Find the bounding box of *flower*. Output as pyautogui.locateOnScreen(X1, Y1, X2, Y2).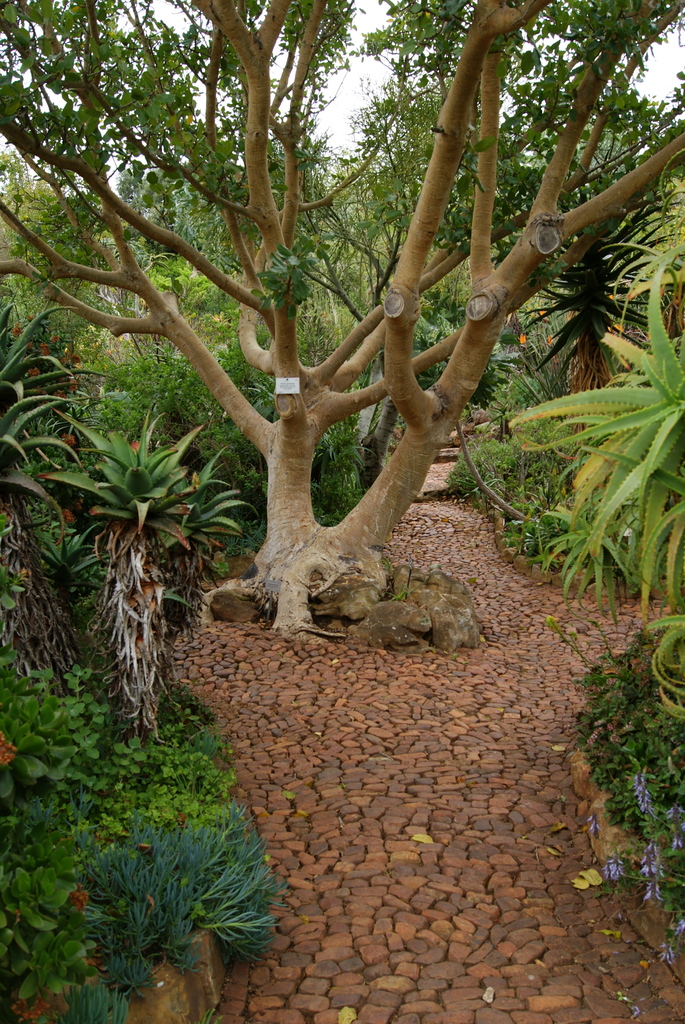
pyautogui.locateOnScreen(122, 438, 141, 452).
